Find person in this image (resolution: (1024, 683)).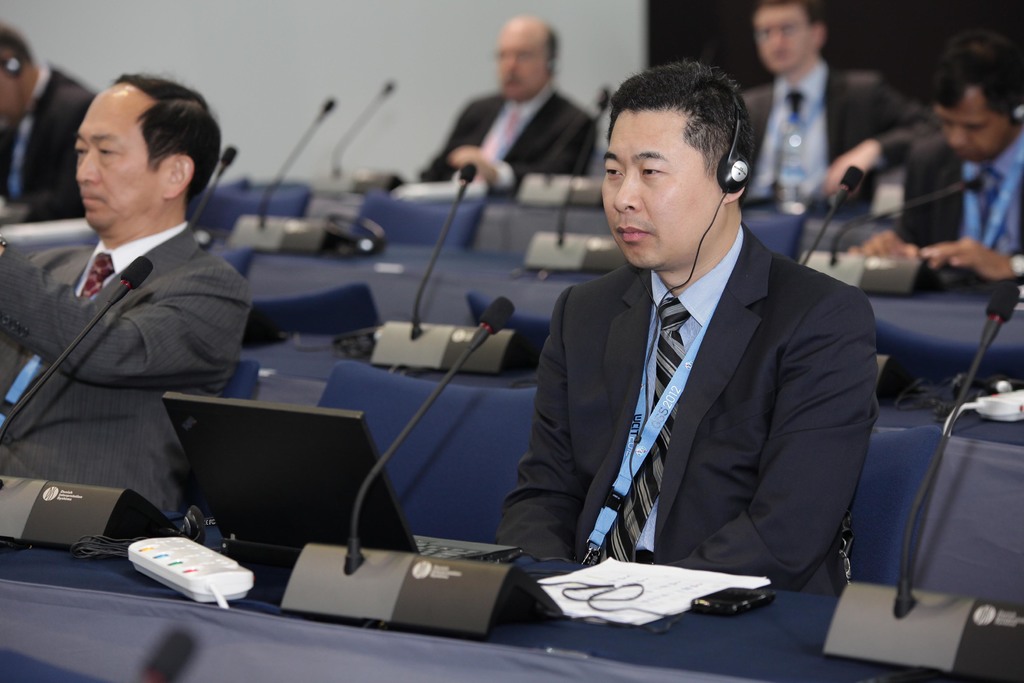
[842,41,1023,273].
